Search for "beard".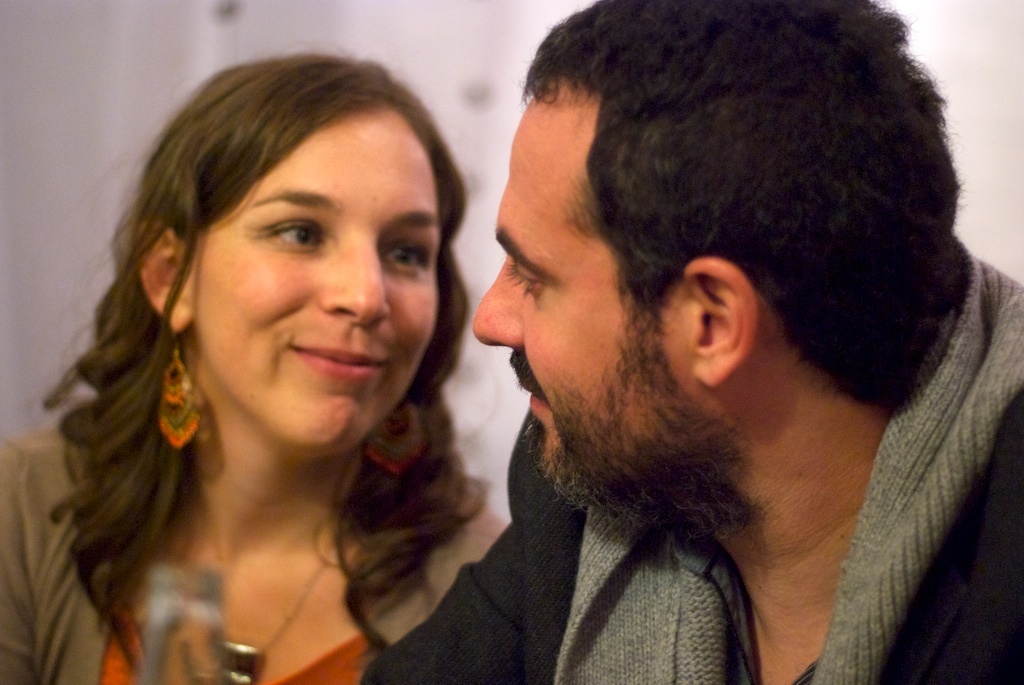
Found at crop(493, 204, 830, 565).
